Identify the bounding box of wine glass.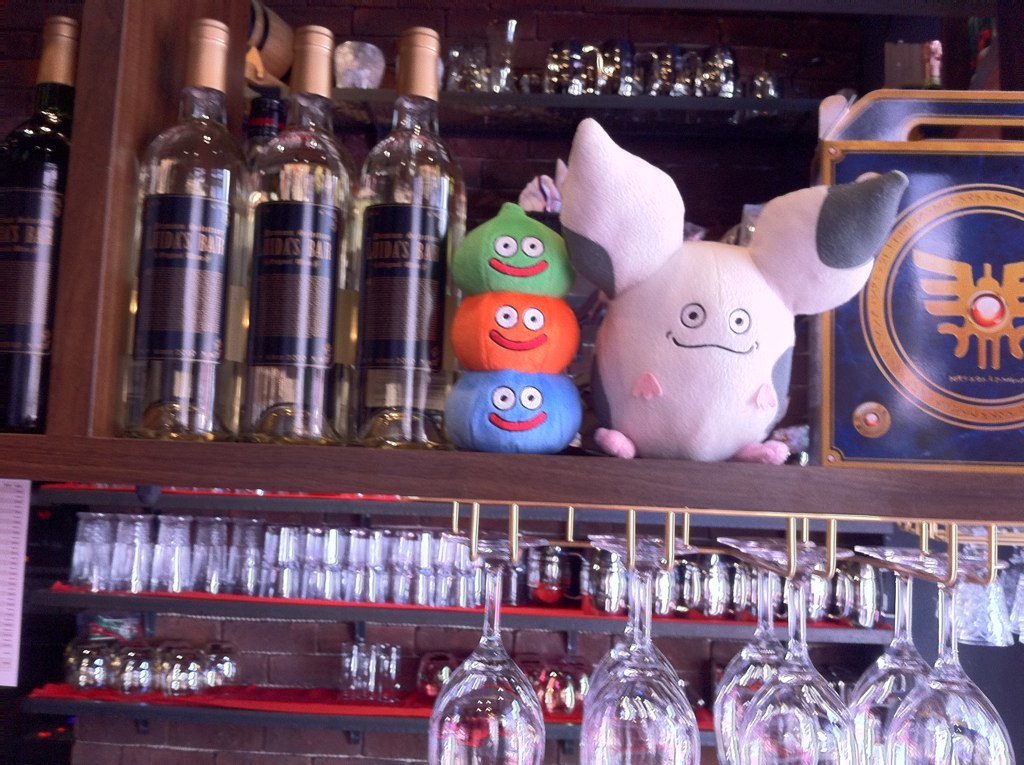
715, 541, 815, 764.
